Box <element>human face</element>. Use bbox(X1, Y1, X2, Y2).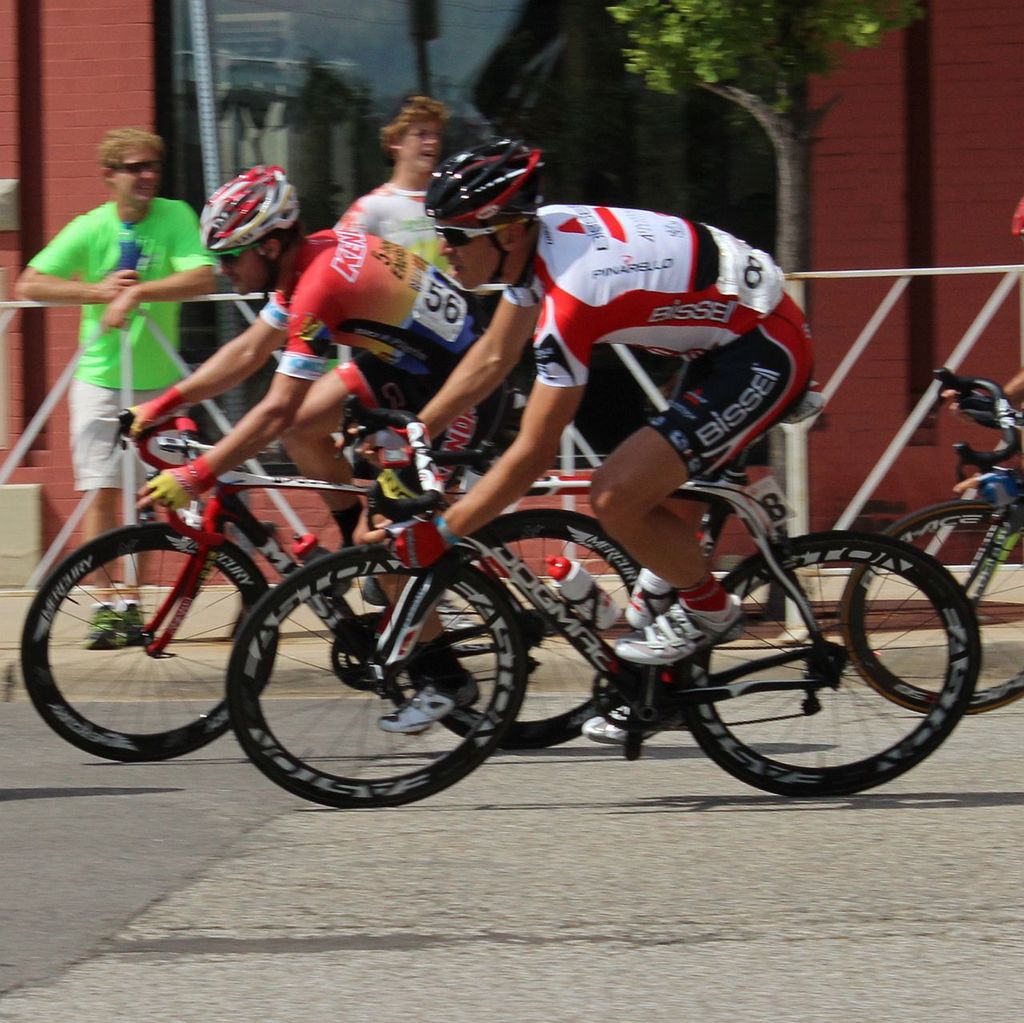
bbox(222, 243, 263, 300).
